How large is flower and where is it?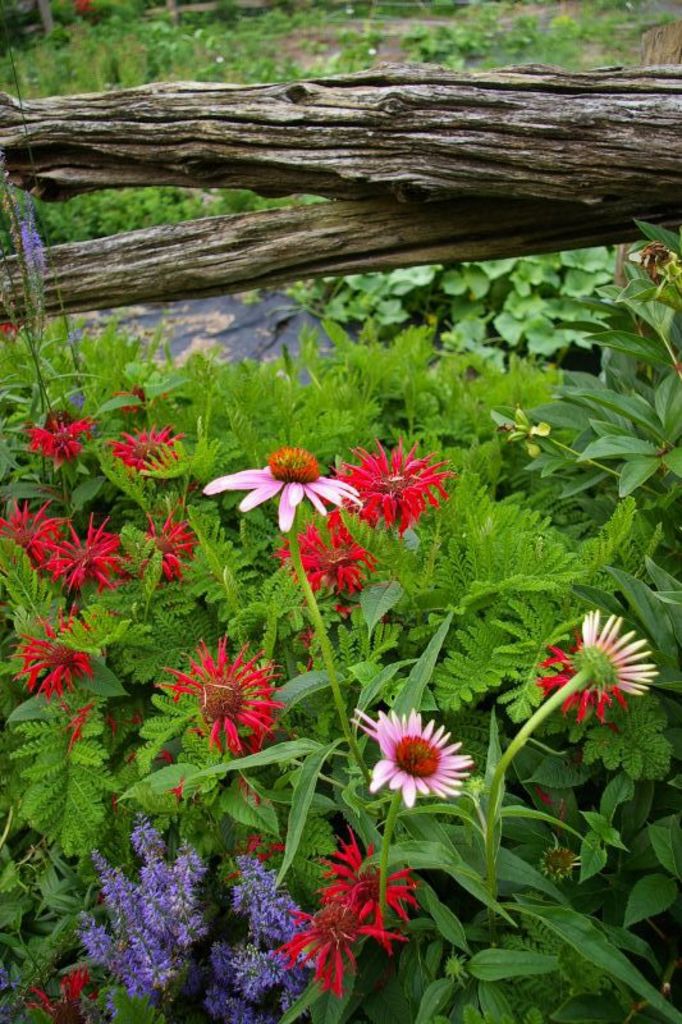
Bounding box: BBox(537, 648, 637, 733).
